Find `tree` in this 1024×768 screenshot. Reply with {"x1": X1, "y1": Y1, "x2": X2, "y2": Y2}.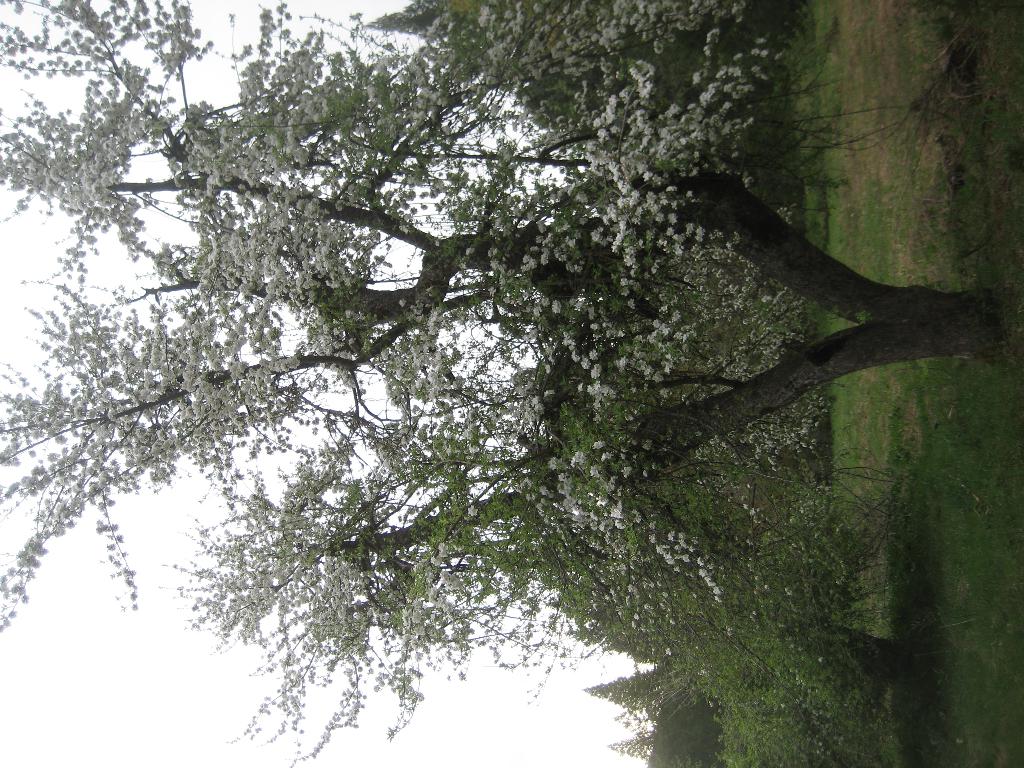
{"x1": 76, "y1": 10, "x2": 957, "y2": 729}.
